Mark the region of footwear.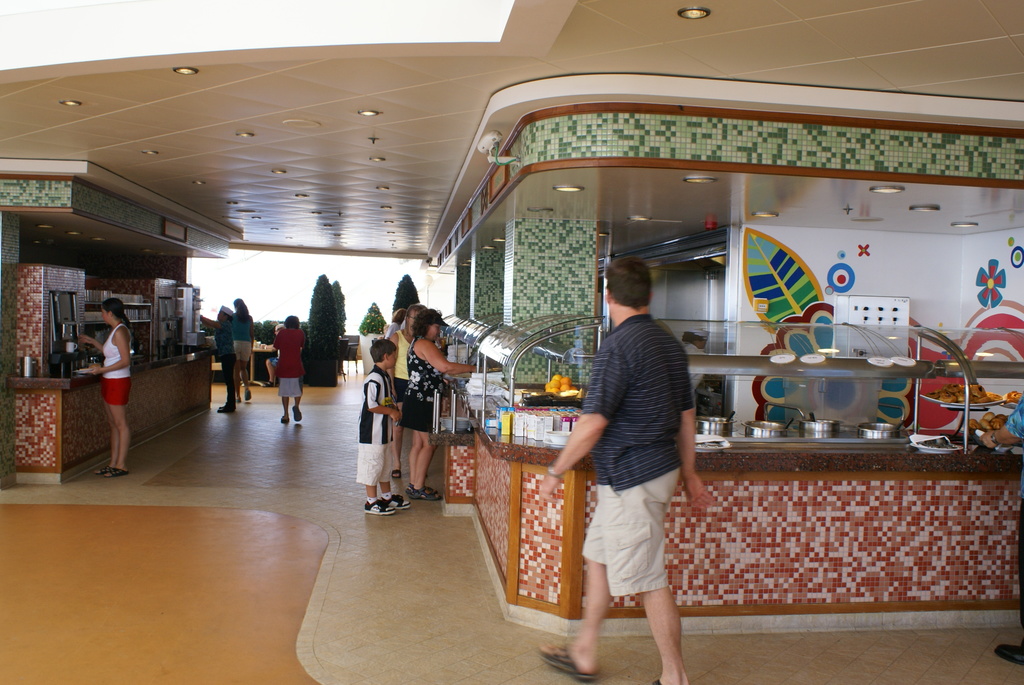
Region: bbox(104, 468, 134, 479).
